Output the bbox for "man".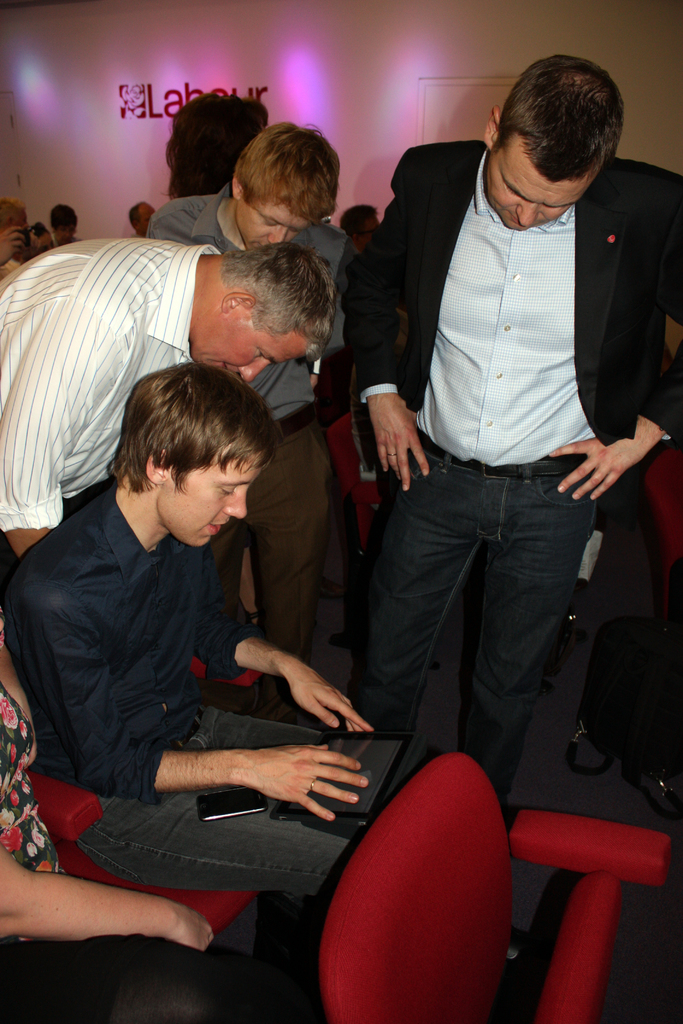
0, 200, 52, 284.
